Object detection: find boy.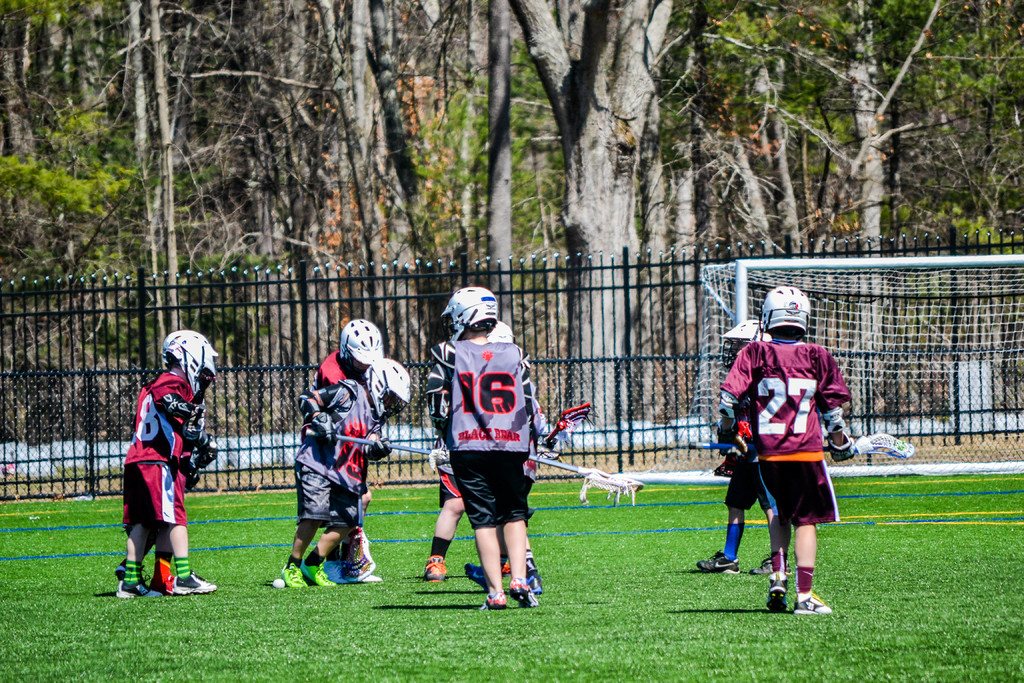
<box>424,287,547,616</box>.
